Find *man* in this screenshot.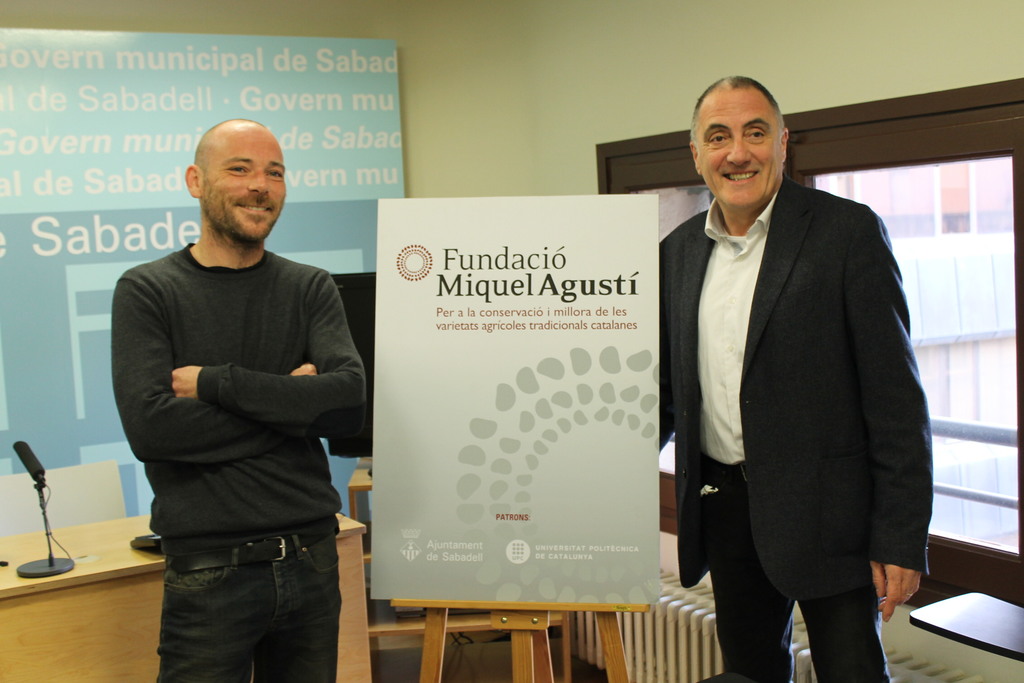
The bounding box for *man* is pyautogui.locateOnScreen(653, 65, 932, 677).
